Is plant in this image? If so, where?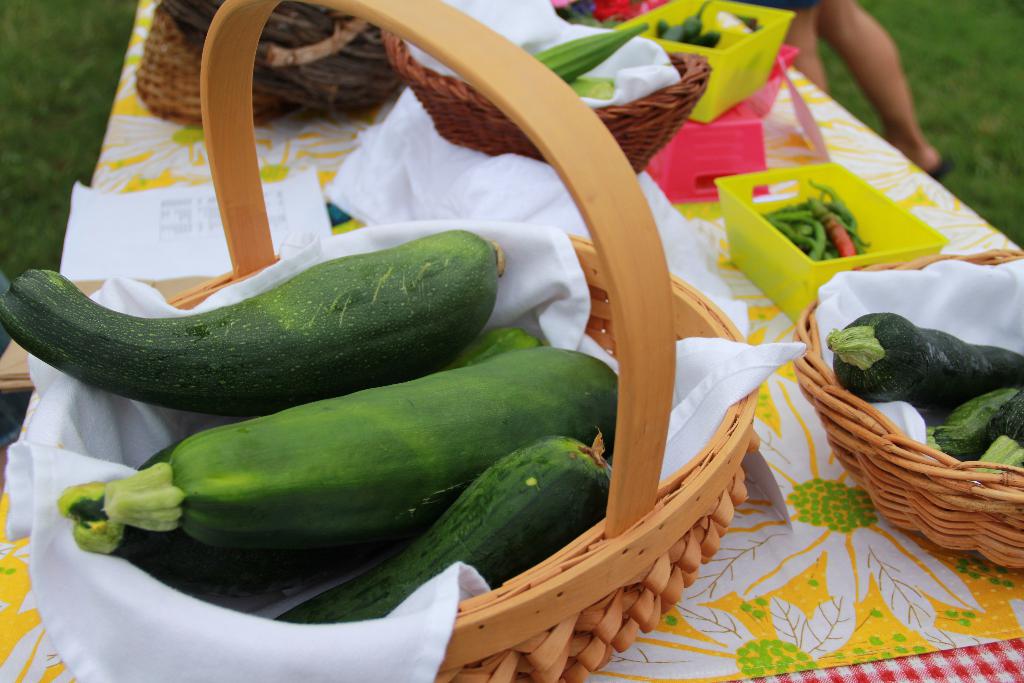
Yes, at {"x1": 0, "y1": 0, "x2": 136, "y2": 282}.
